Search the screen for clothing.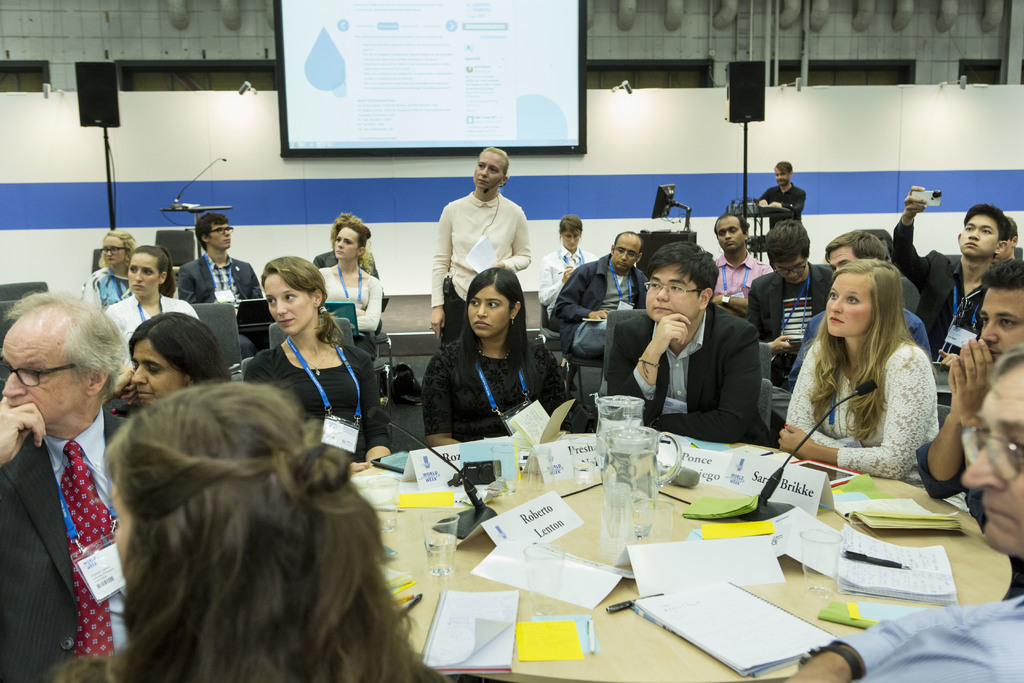
Found at 748 271 832 386.
